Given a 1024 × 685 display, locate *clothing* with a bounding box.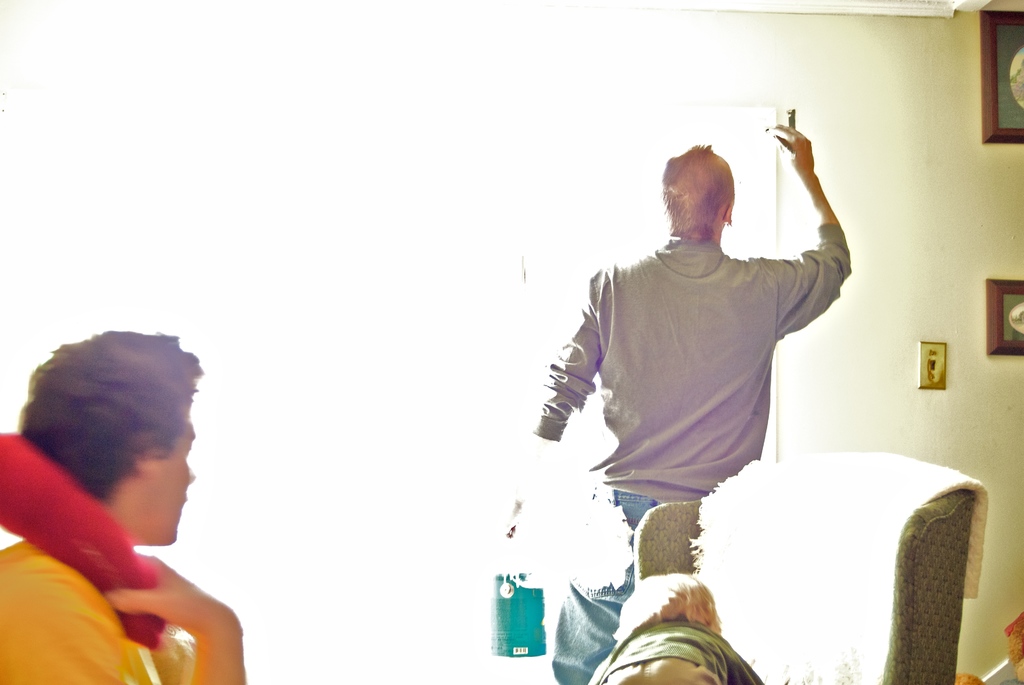
Located: x1=532 y1=224 x2=859 y2=512.
